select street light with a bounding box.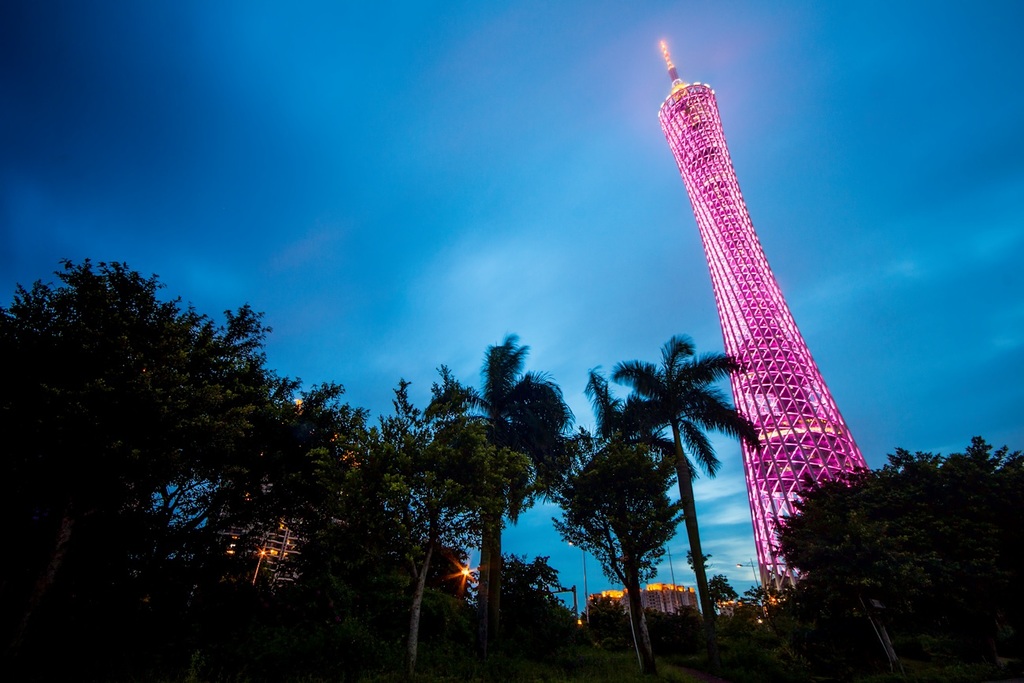
l=250, t=542, r=272, b=579.
